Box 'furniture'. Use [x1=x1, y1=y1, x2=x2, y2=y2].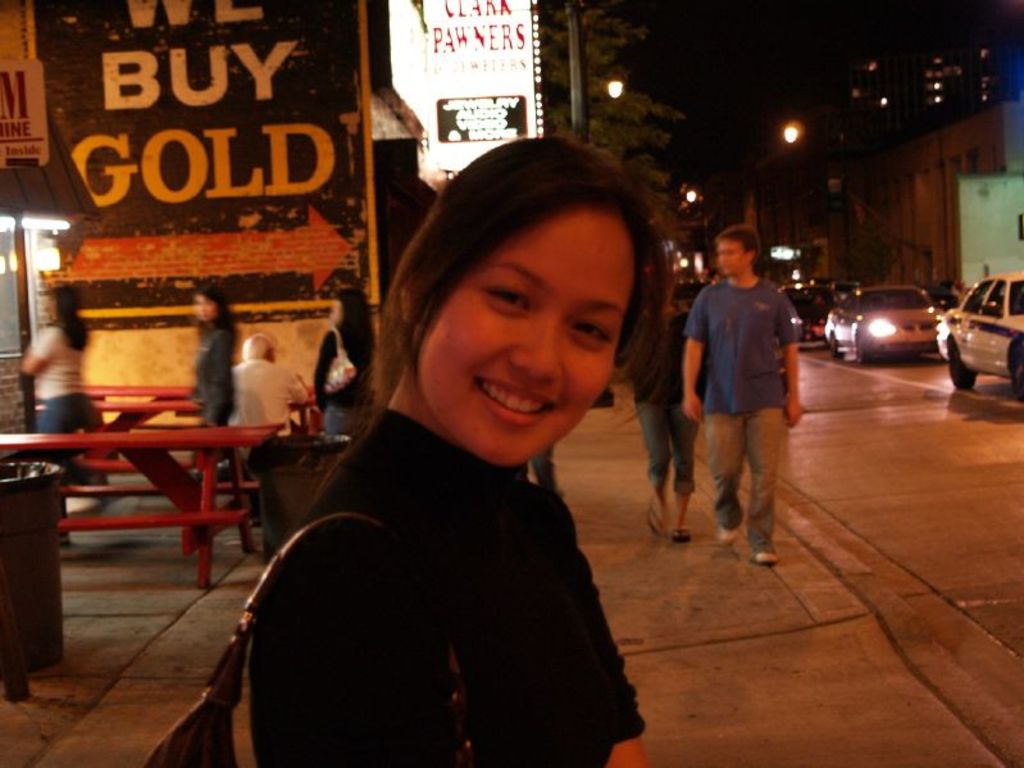
[x1=0, y1=423, x2=287, y2=592].
